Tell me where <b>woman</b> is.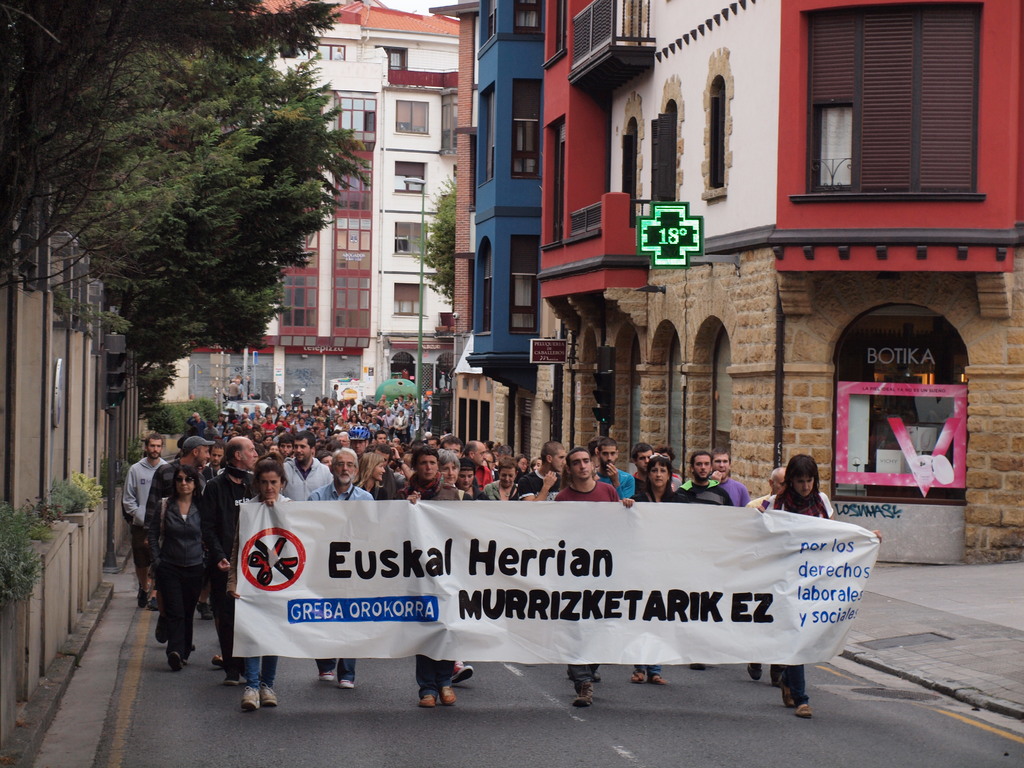
<b>woman</b> is at l=454, t=452, r=486, b=503.
